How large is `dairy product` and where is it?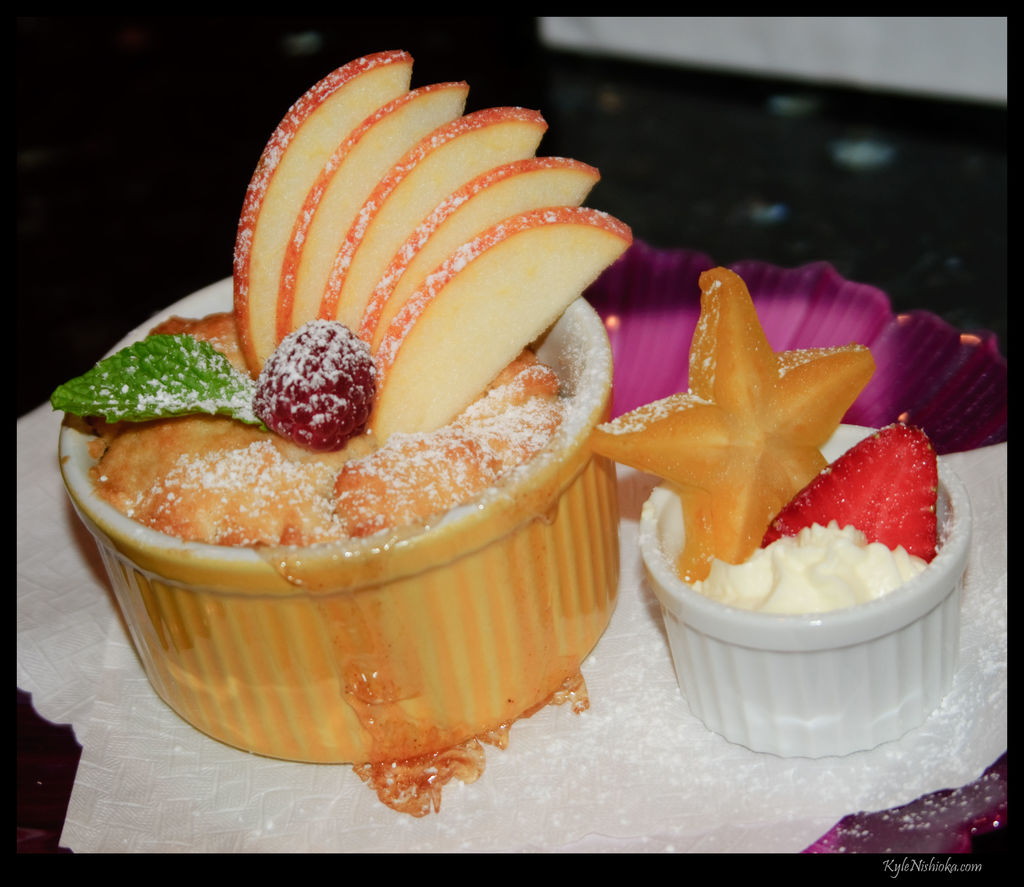
Bounding box: (131,384,618,597).
